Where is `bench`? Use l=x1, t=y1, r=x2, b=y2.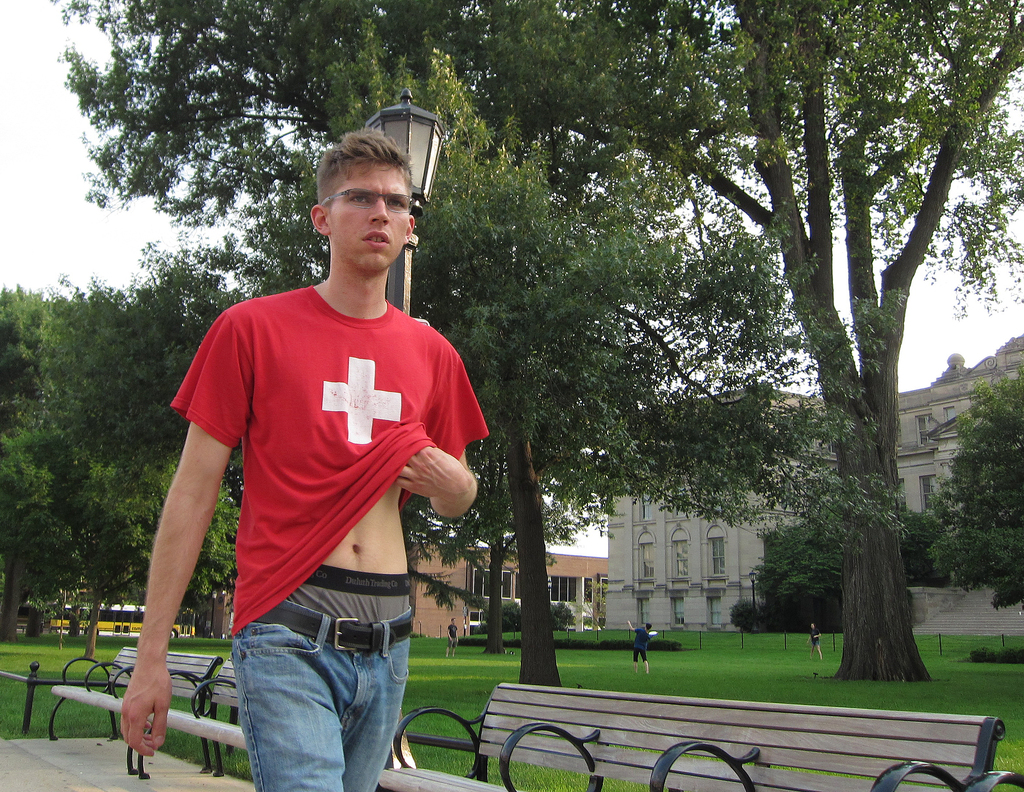
l=138, t=659, r=247, b=777.
